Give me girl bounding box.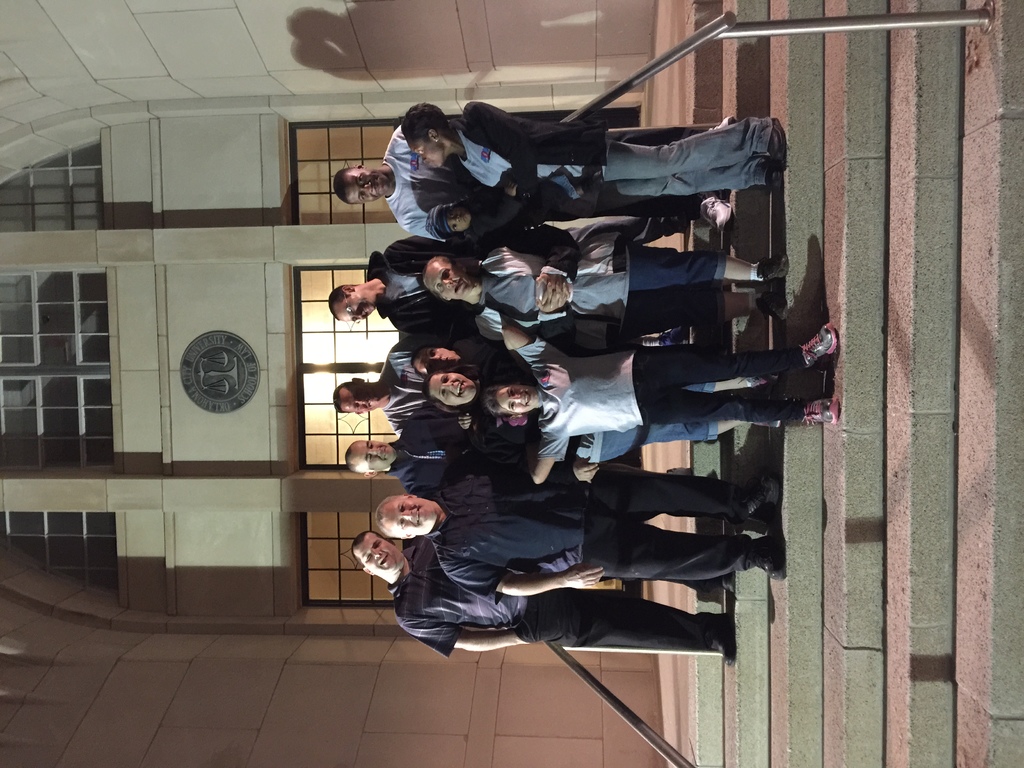
<region>480, 316, 840, 481</region>.
